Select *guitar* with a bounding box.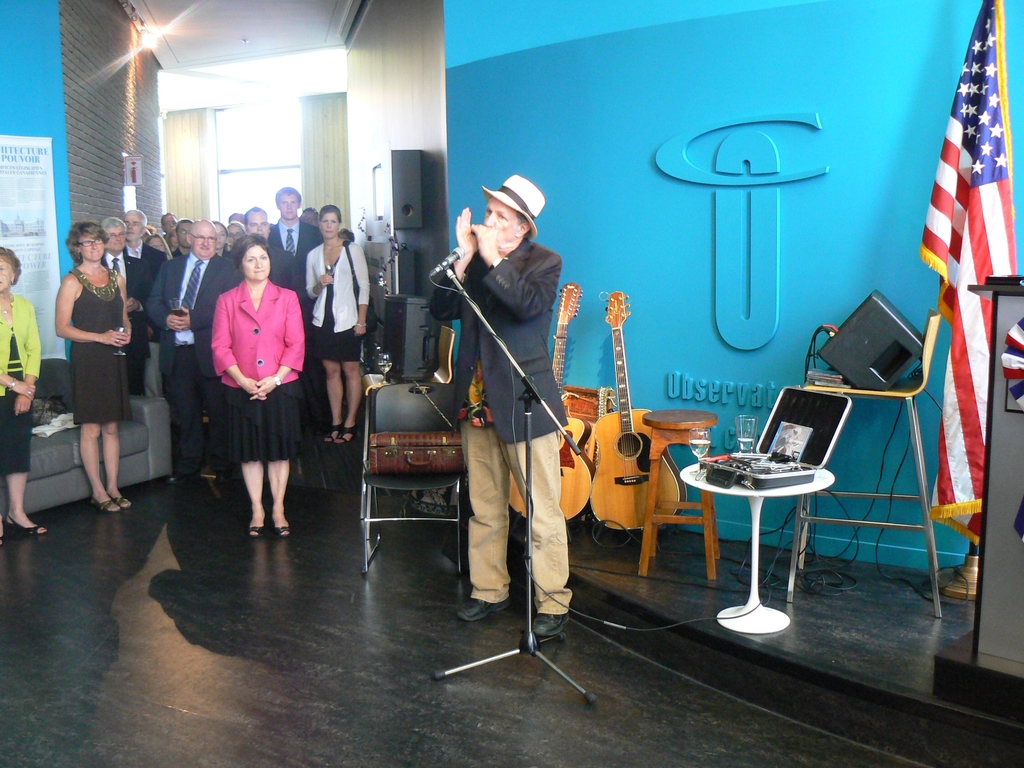
box(501, 274, 590, 527).
